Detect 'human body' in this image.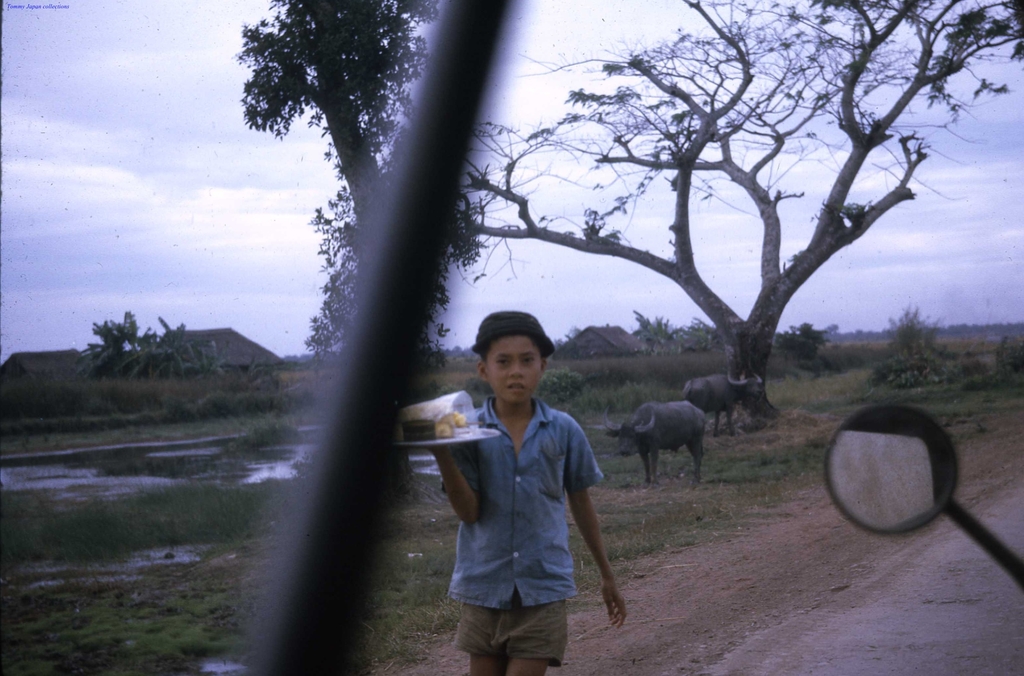
Detection: (401,306,632,675).
